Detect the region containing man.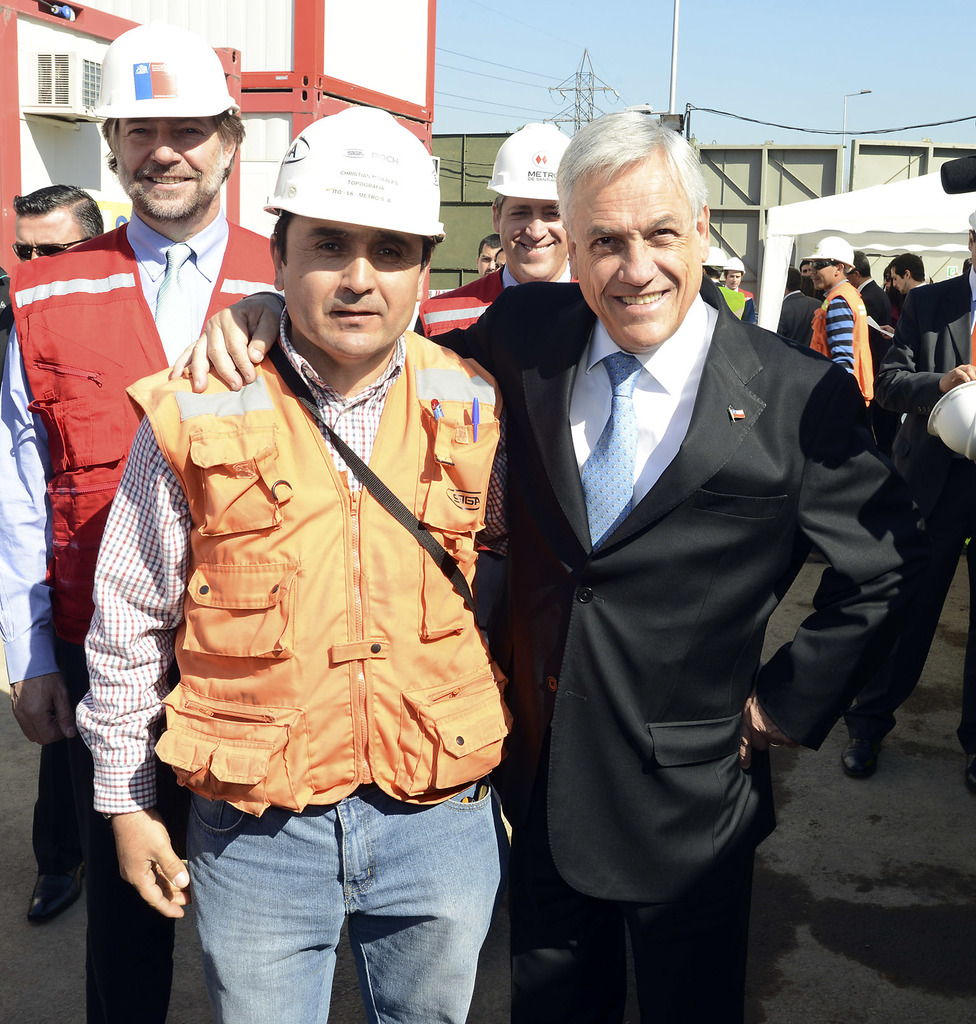
168 111 911 1020.
